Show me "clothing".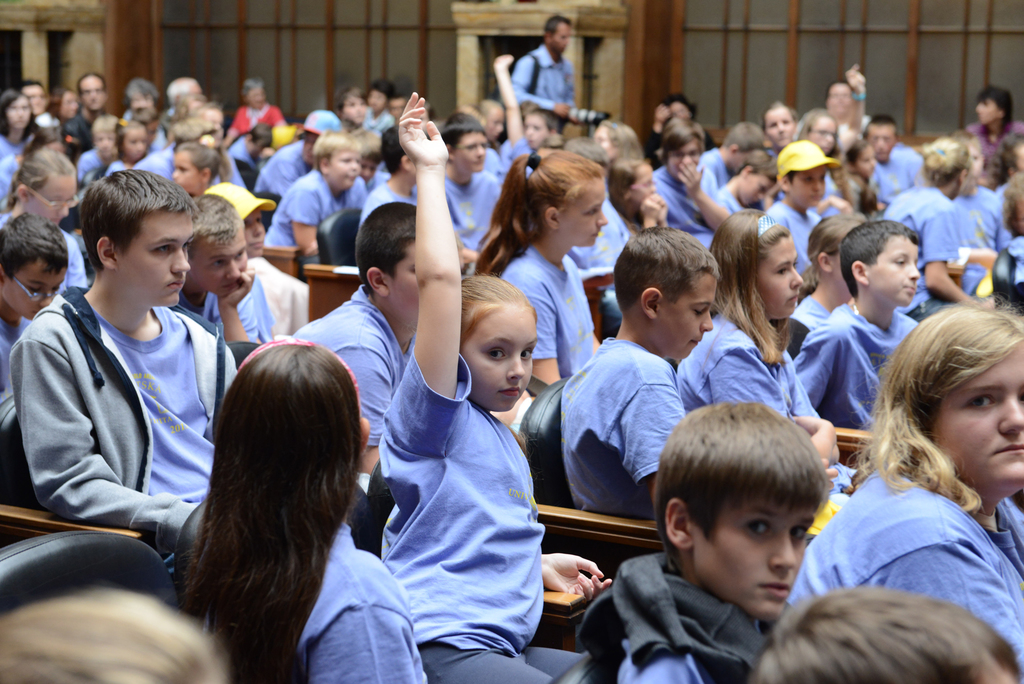
"clothing" is here: detection(789, 471, 1023, 678).
